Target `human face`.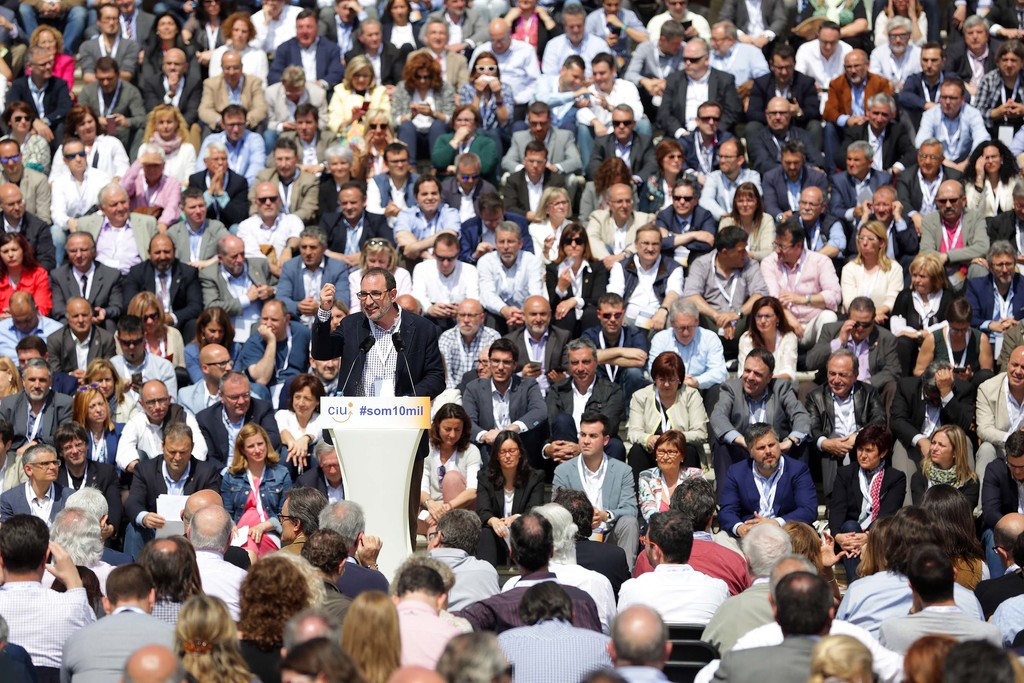
Target region: (362, 27, 381, 49).
